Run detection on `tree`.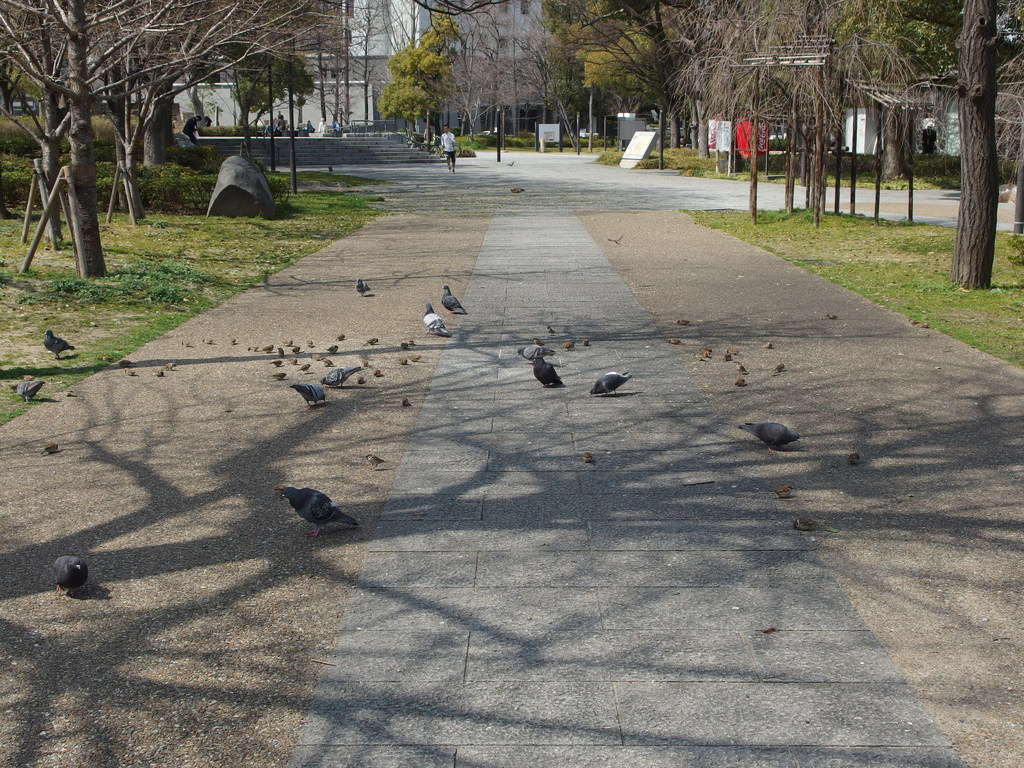
Result: pyautogui.locateOnScreen(0, 0, 53, 122).
